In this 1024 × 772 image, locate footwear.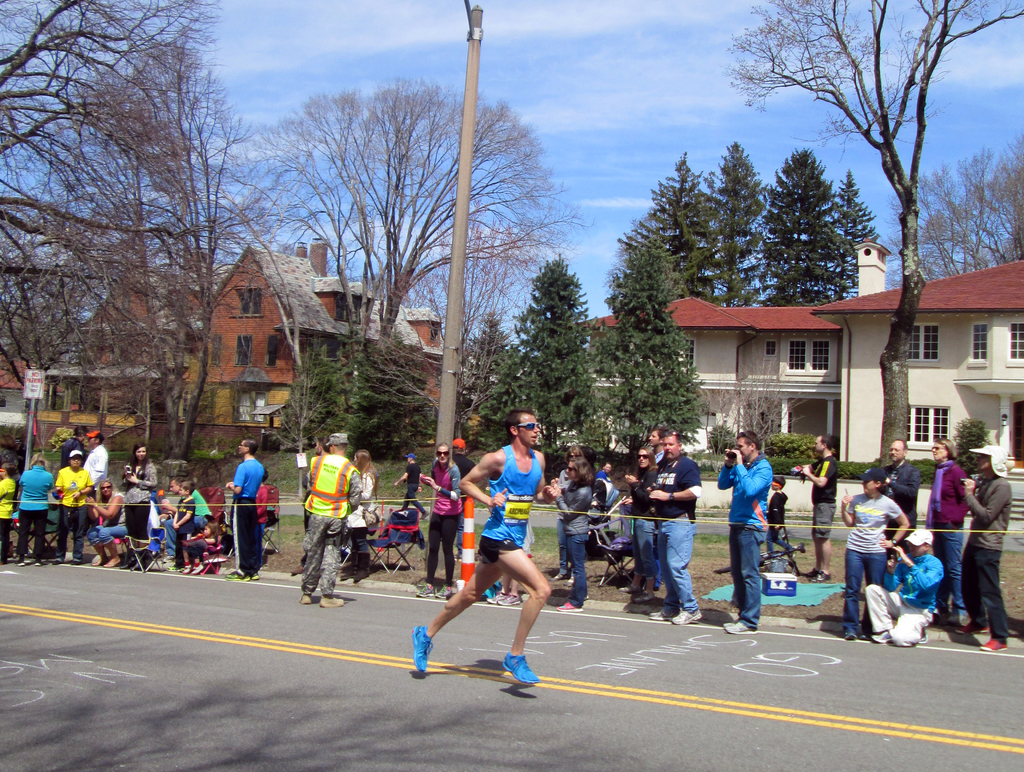
Bounding box: [left=958, top=621, right=989, bottom=636].
